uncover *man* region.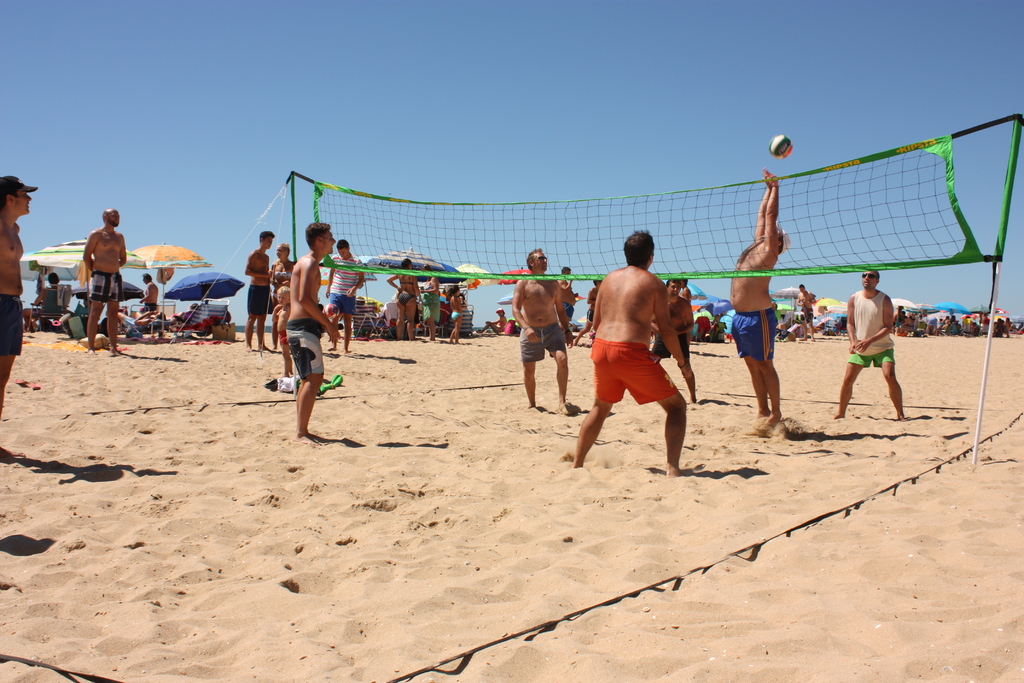
Uncovered: x1=241, y1=231, x2=273, y2=352.
